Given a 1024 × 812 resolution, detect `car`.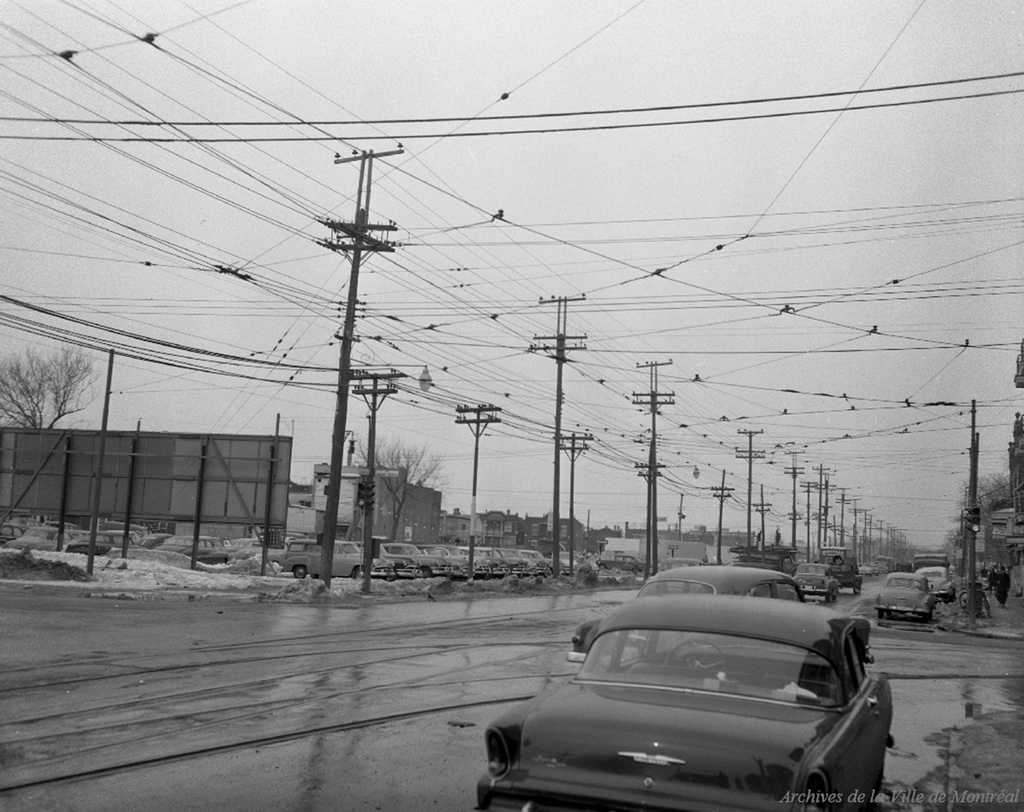
locate(913, 561, 966, 601).
